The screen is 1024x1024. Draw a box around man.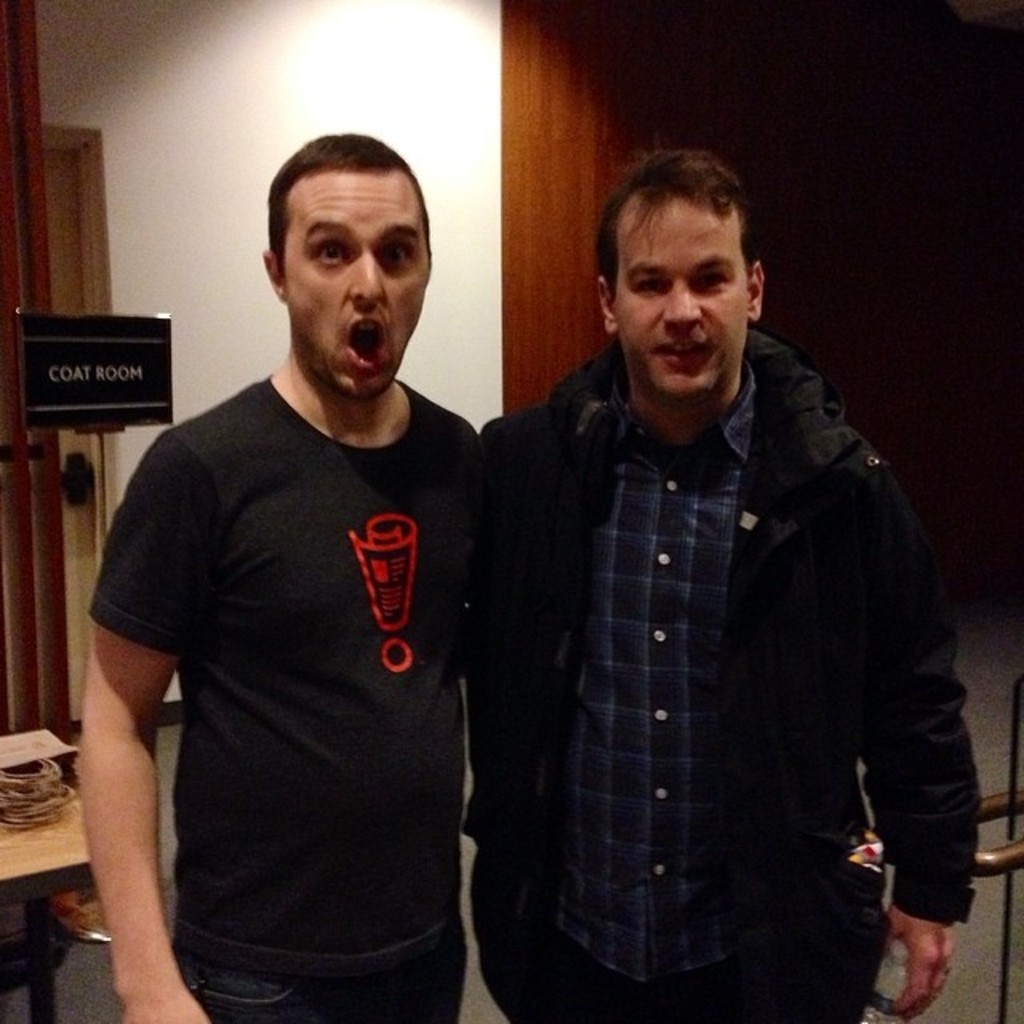
[482,146,984,1022].
